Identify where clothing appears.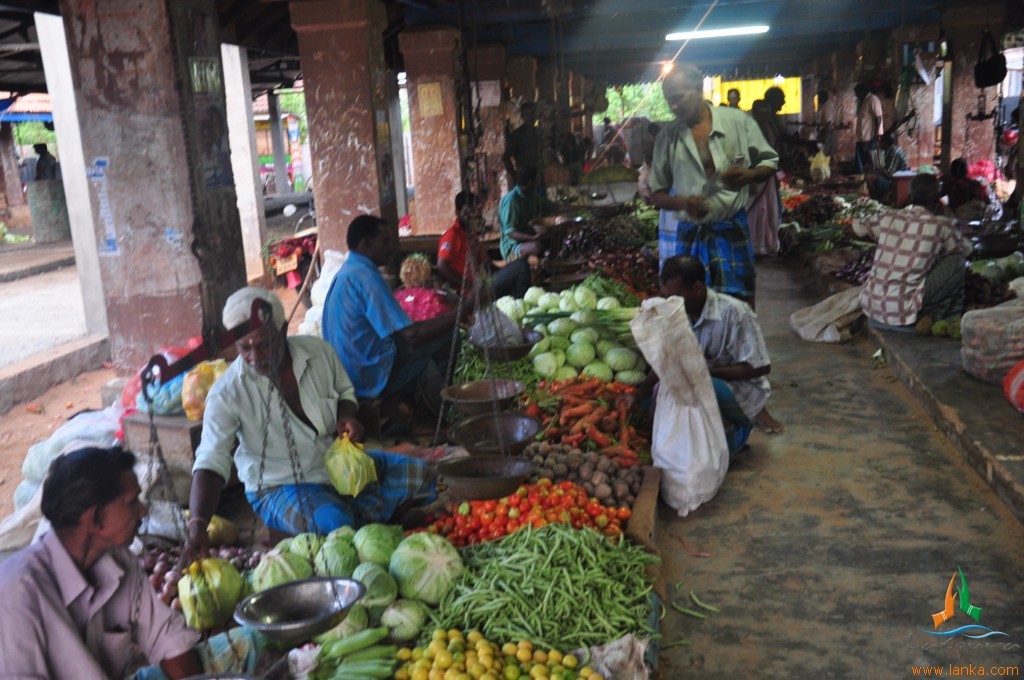
Appears at [393,285,449,324].
